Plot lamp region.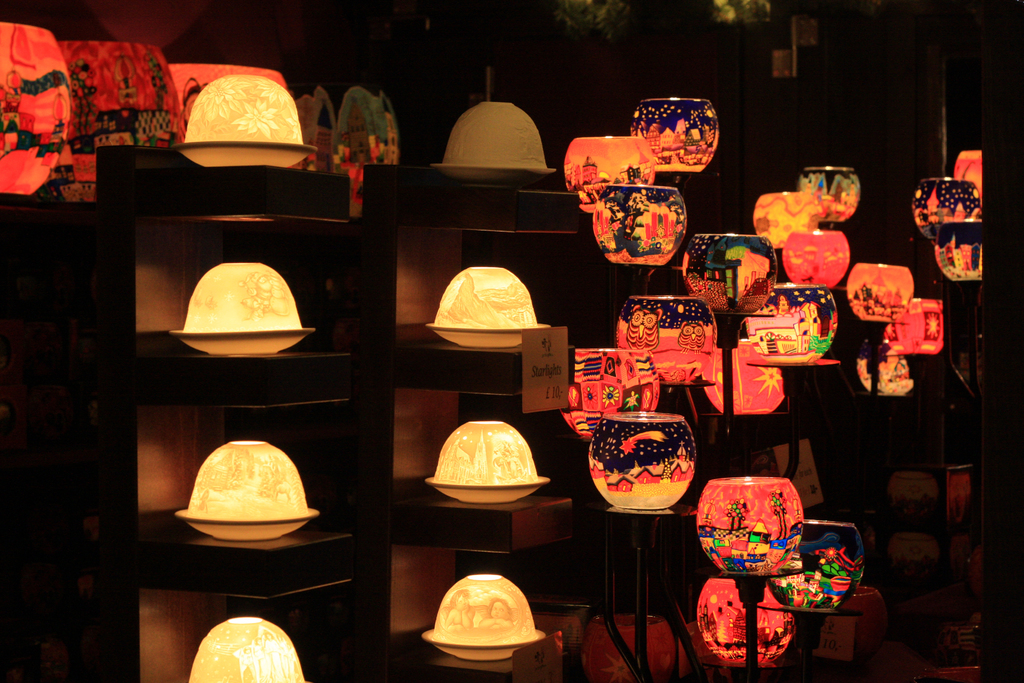
Plotted at crop(0, 19, 71, 205).
